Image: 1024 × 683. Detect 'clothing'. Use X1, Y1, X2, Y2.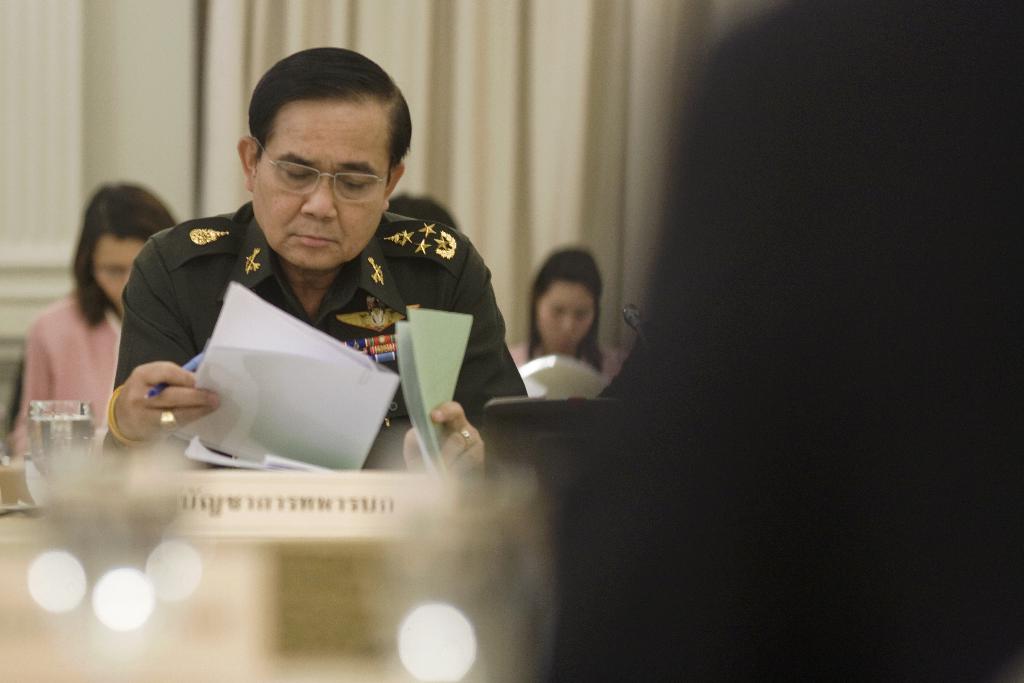
14, 284, 124, 465.
